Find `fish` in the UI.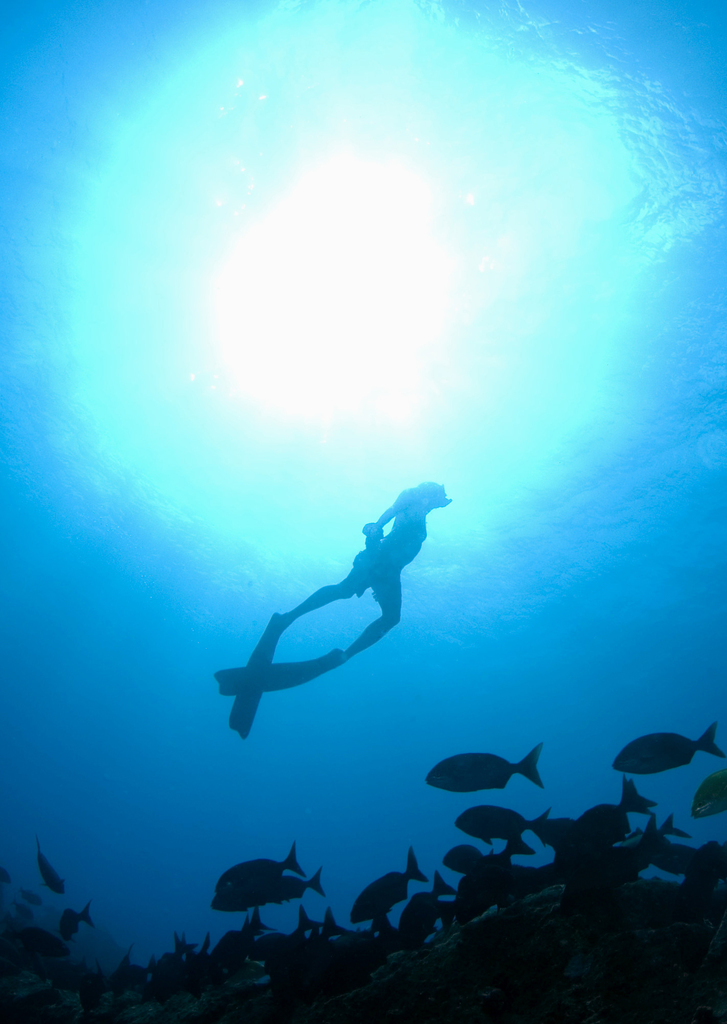
UI element at (left=265, top=874, right=324, bottom=907).
